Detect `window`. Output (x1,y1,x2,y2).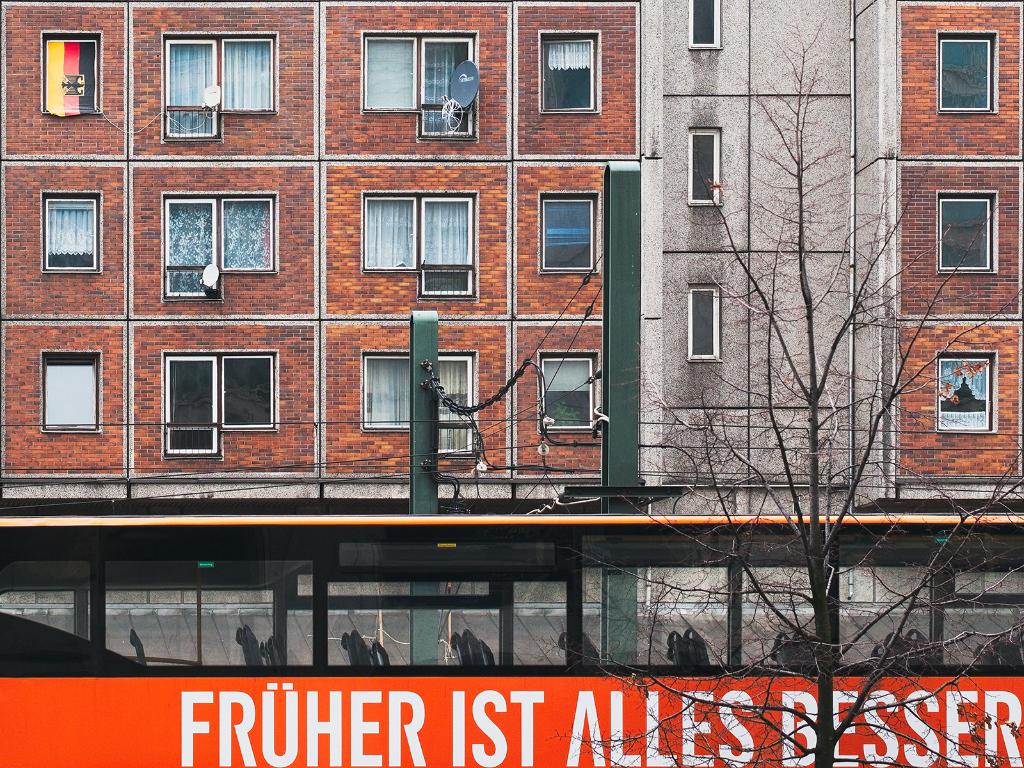
(680,273,727,368).
